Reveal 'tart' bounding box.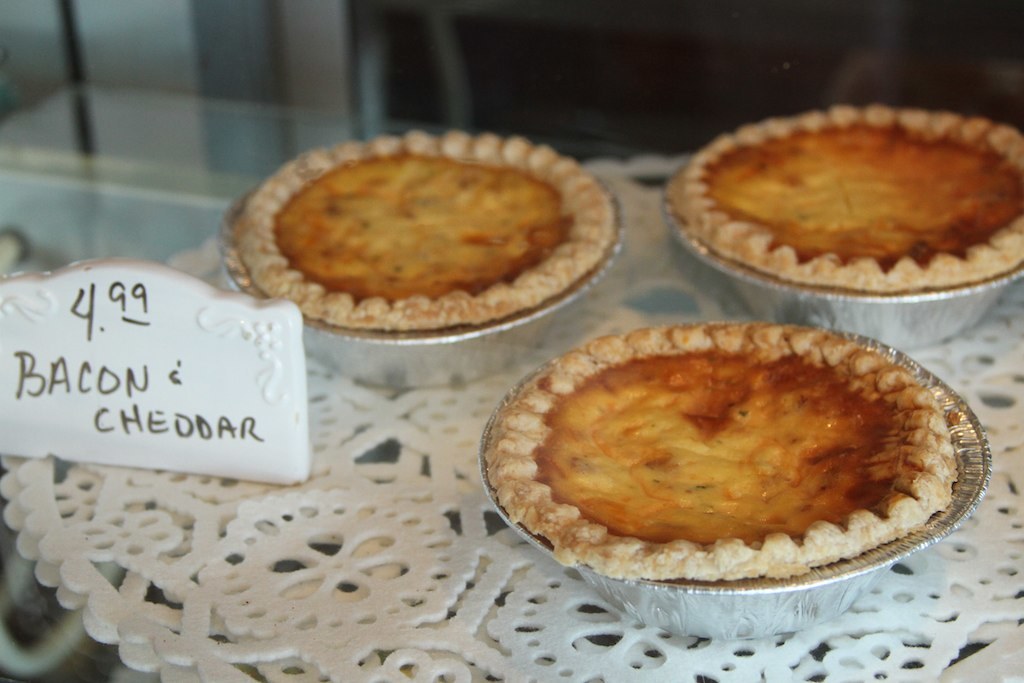
Revealed: [469, 333, 1000, 616].
